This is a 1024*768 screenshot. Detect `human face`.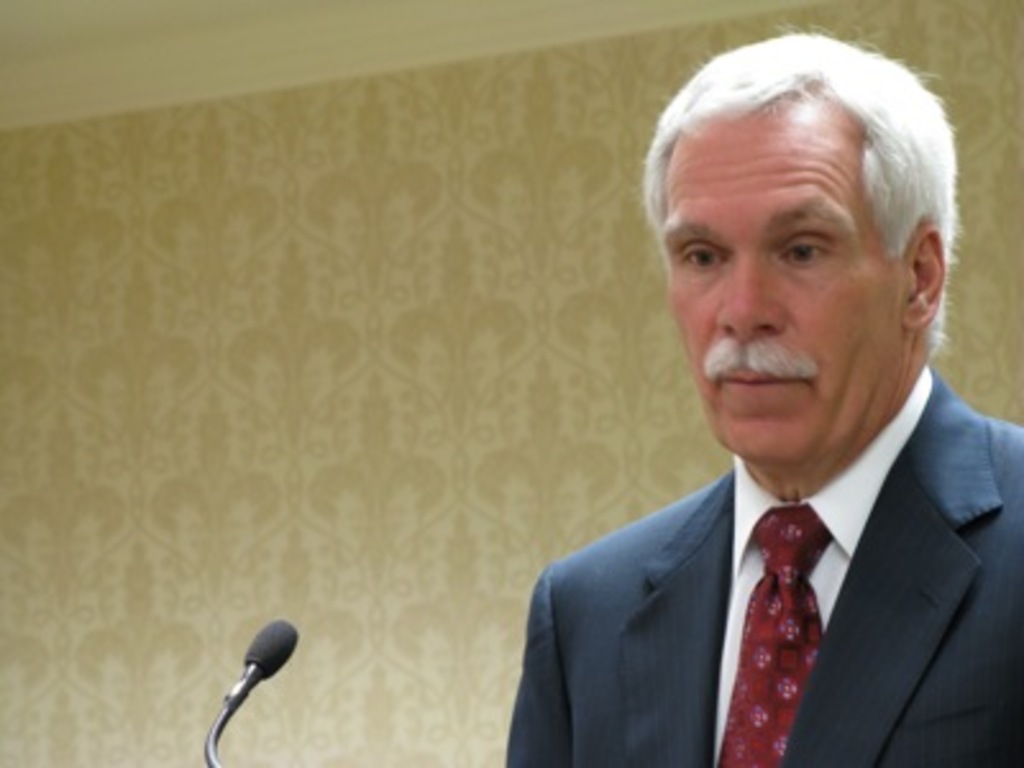
[x1=663, y1=108, x2=904, y2=466].
